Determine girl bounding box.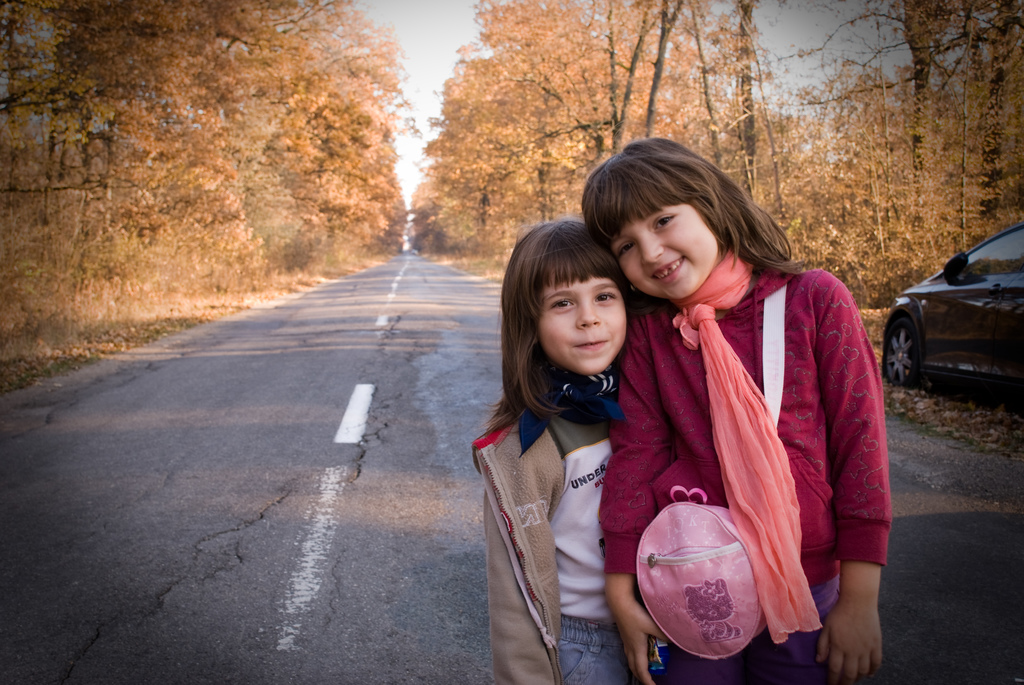
Determined: 581:131:883:684.
